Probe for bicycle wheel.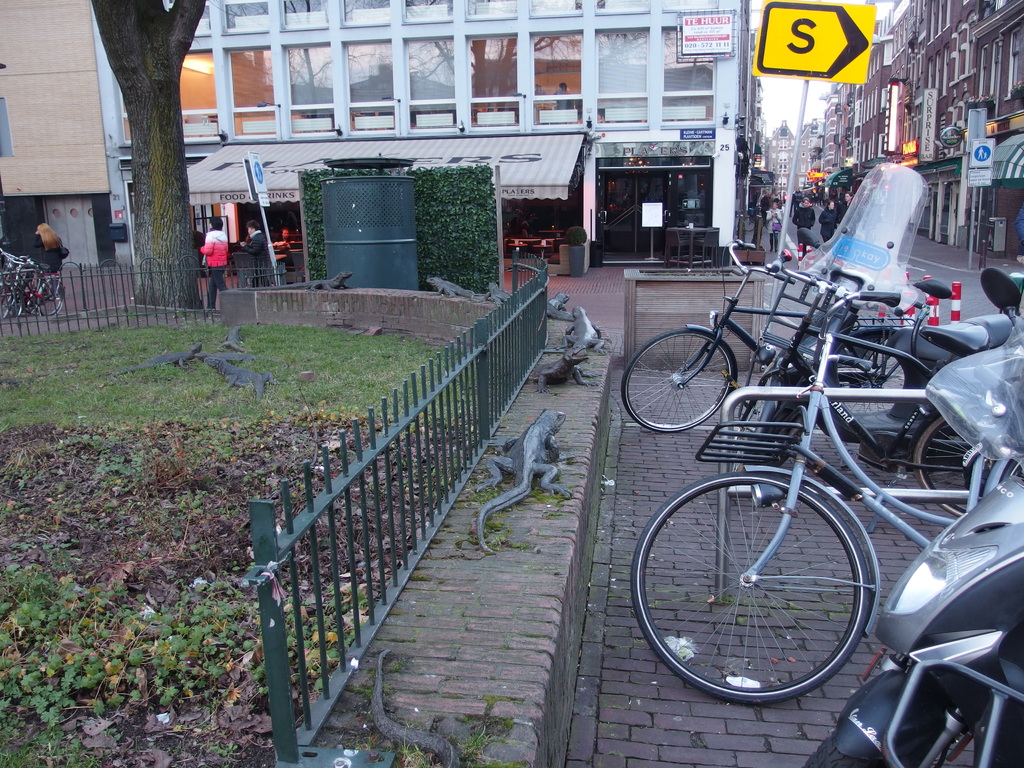
Probe result: x1=908 y1=407 x2=1023 y2=518.
